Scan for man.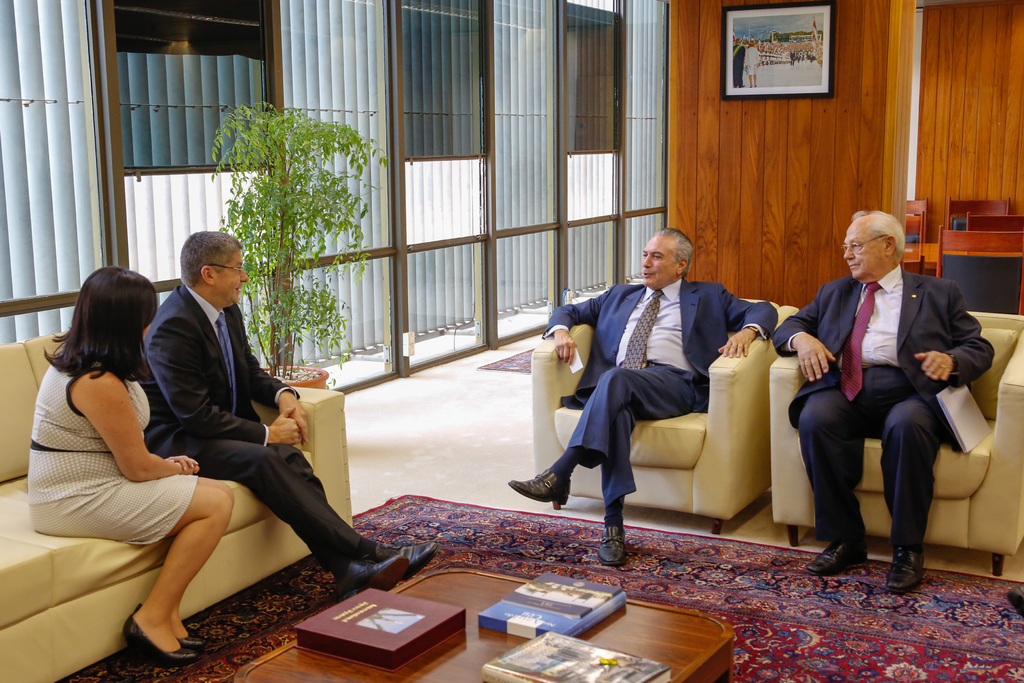
Scan result: l=501, t=231, r=776, b=572.
